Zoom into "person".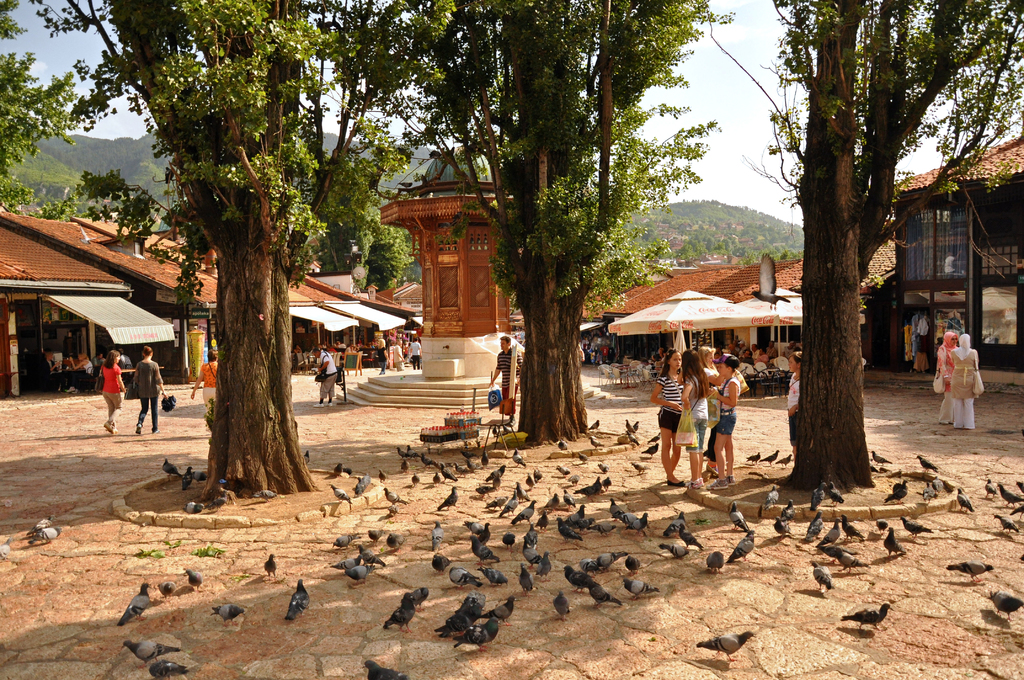
Zoom target: [127,339,165,444].
